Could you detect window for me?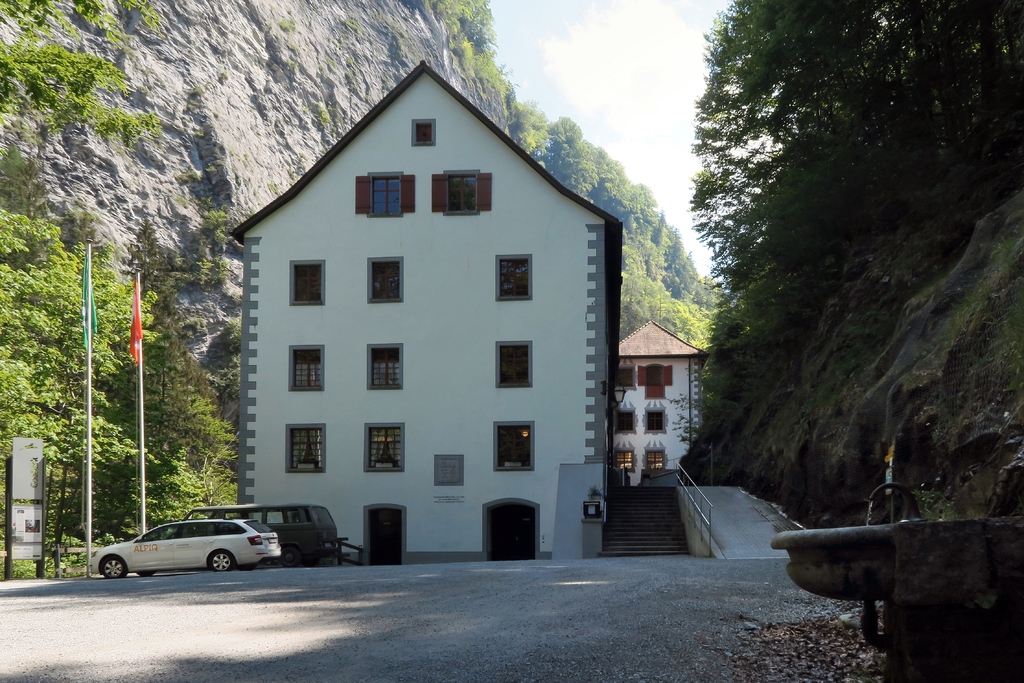
Detection result: 502, 338, 538, 383.
